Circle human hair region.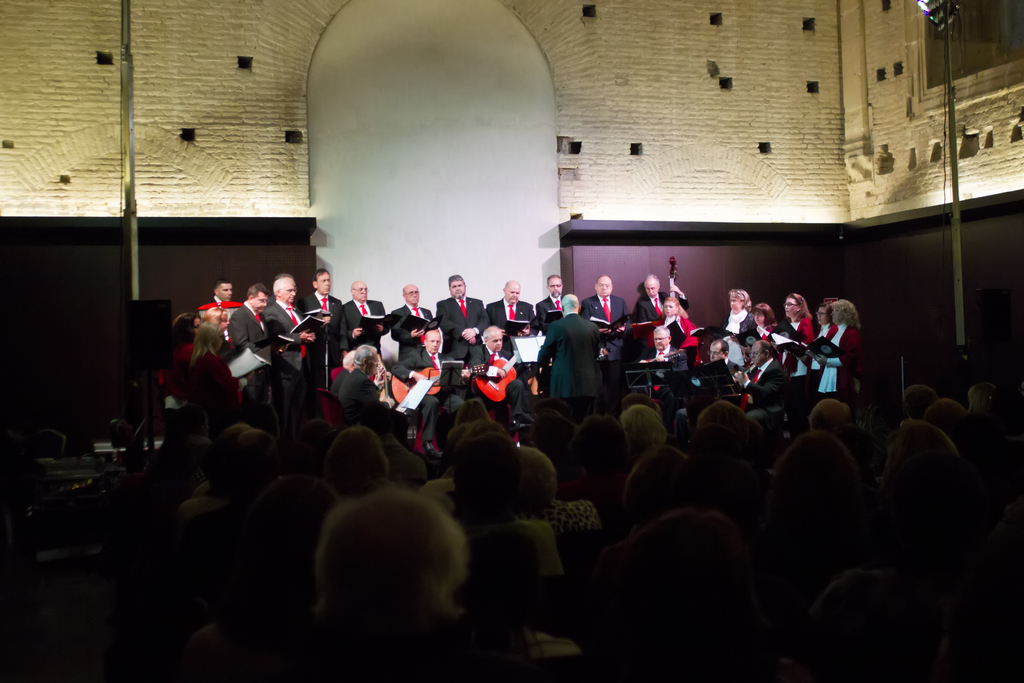
Region: 664, 297, 678, 306.
